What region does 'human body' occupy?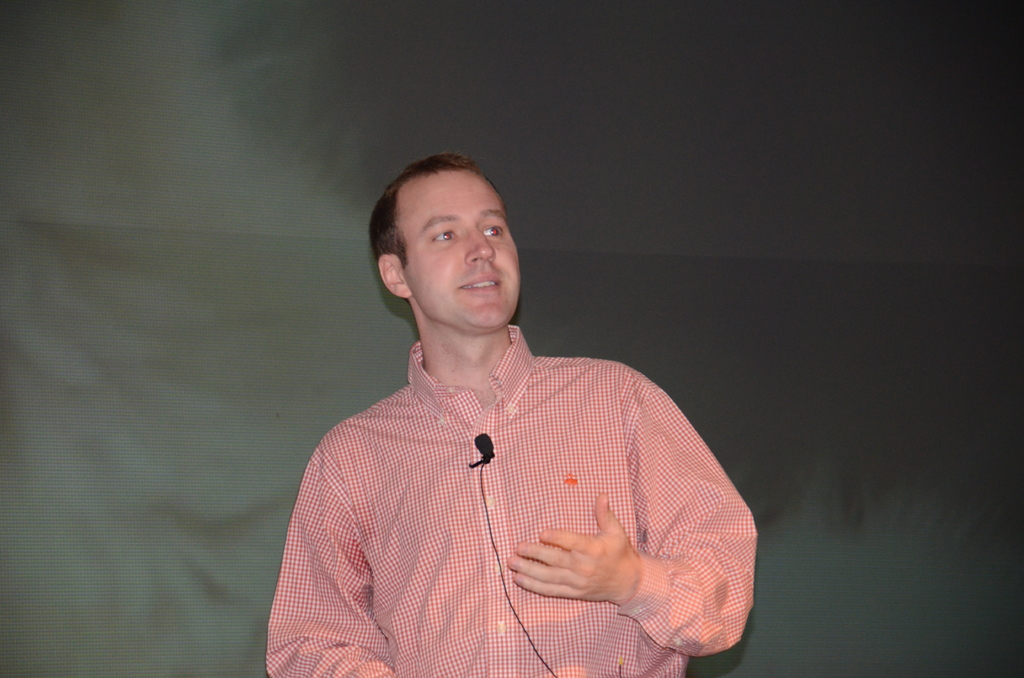
region(257, 150, 764, 677).
